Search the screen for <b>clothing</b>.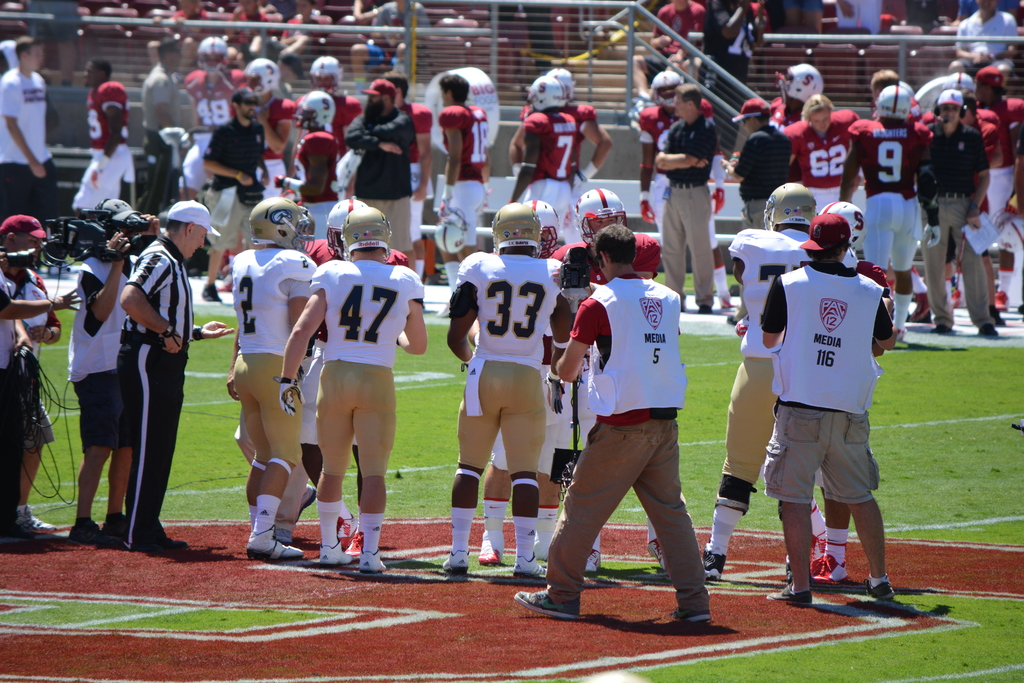
Found at 486,245,567,475.
